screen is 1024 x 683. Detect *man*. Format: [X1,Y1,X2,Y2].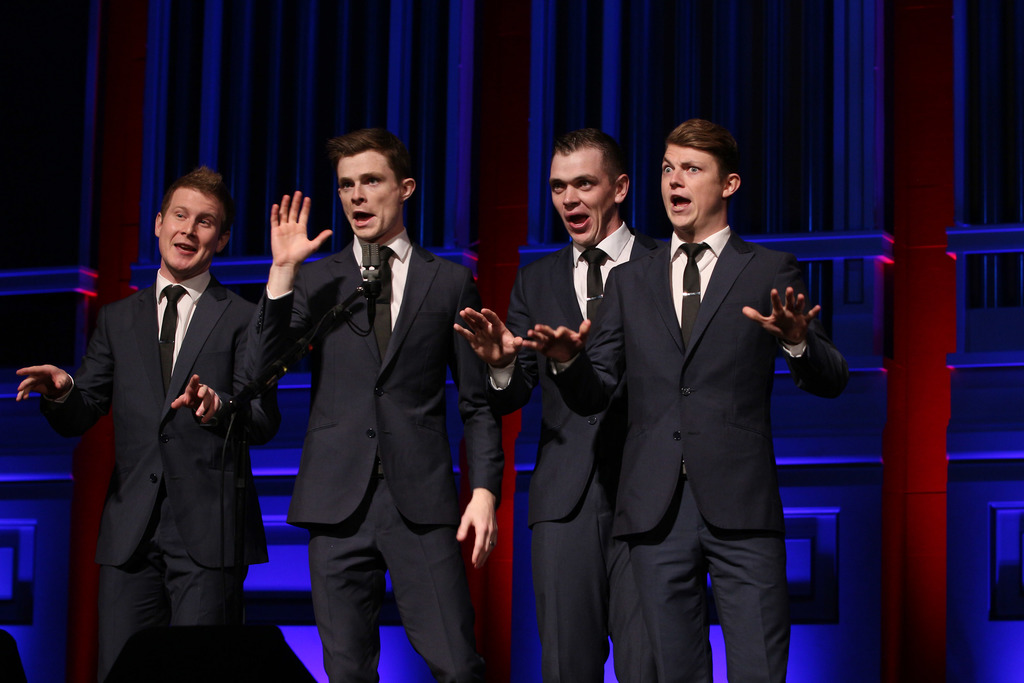
[456,129,668,682].
